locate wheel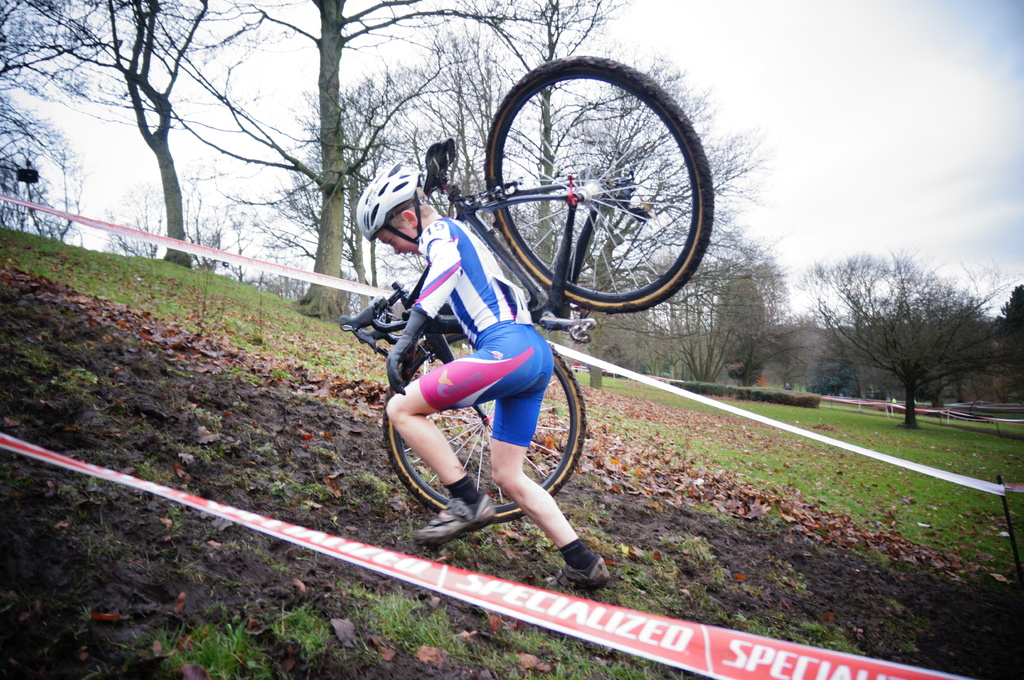
x1=477 y1=67 x2=706 y2=303
